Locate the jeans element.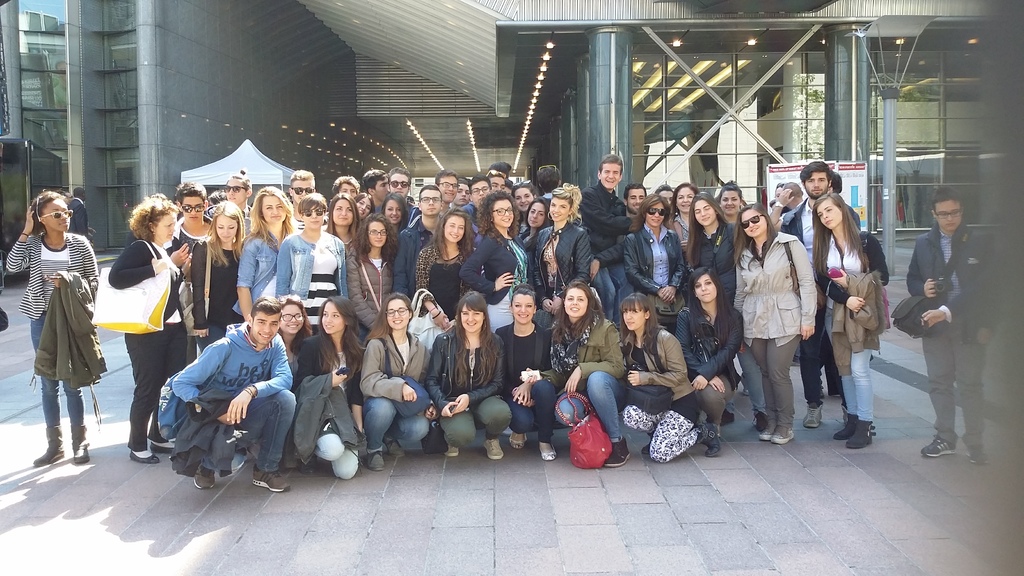
Element bbox: box=[626, 399, 700, 462].
